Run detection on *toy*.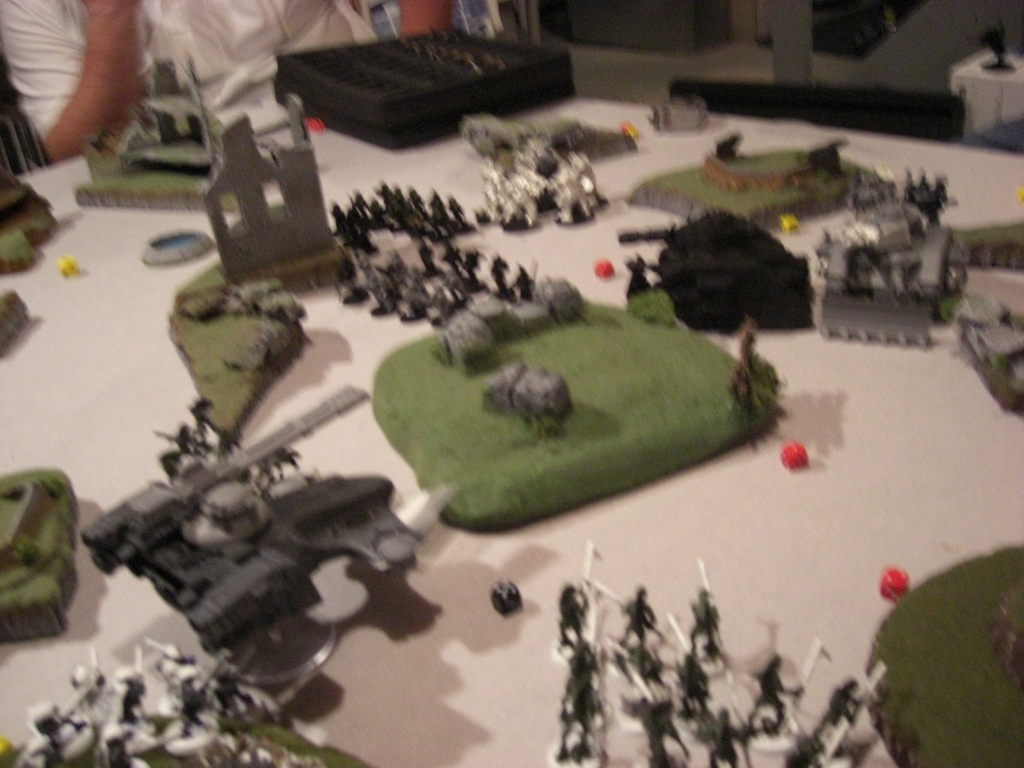
Result: [x1=779, y1=443, x2=810, y2=472].
